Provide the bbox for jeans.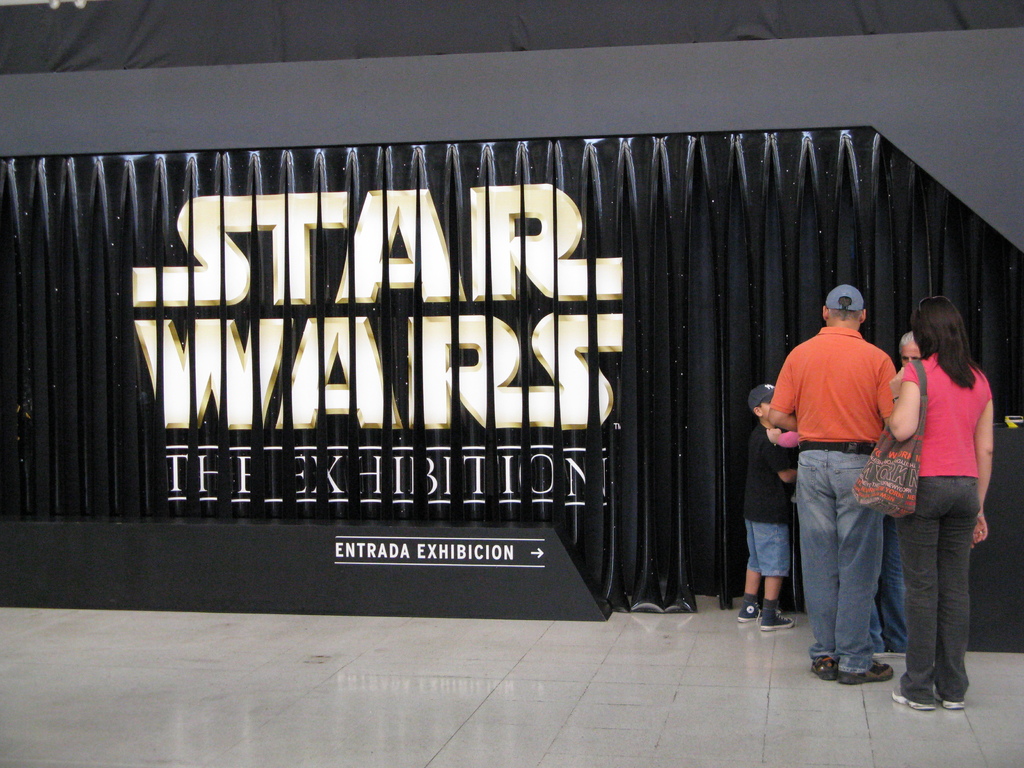
bbox(867, 525, 909, 652).
